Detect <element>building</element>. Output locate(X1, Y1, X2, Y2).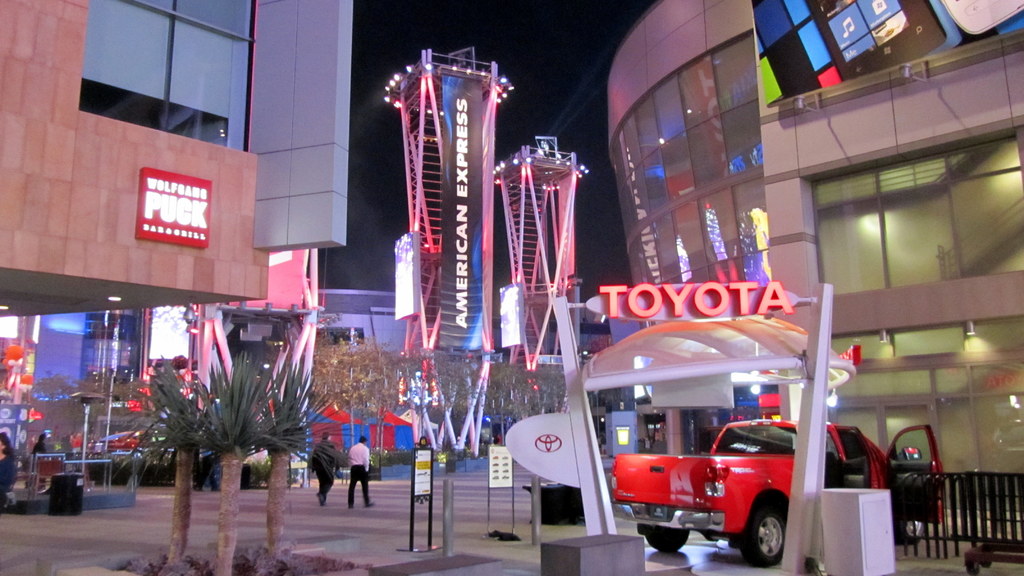
locate(0, 0, 354, 319).
